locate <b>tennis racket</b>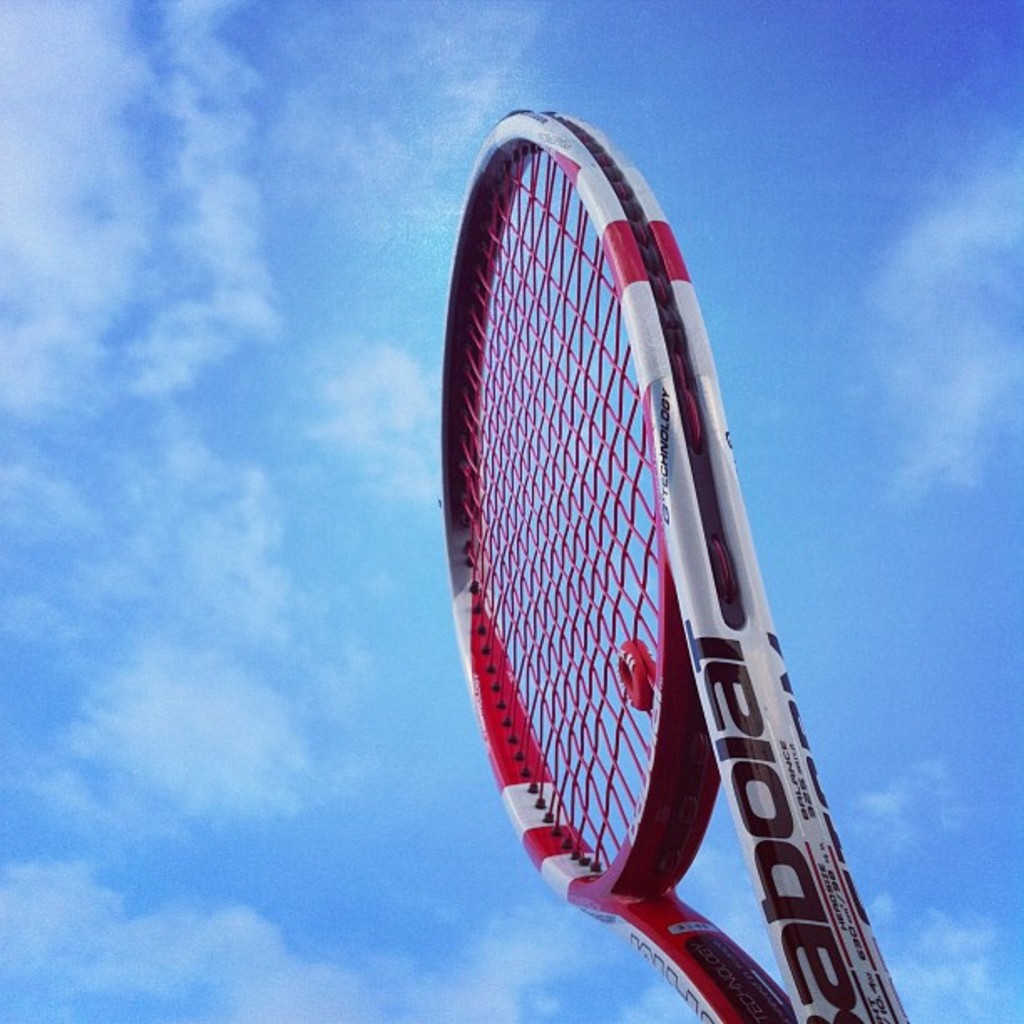
[438,104,912,1022]
